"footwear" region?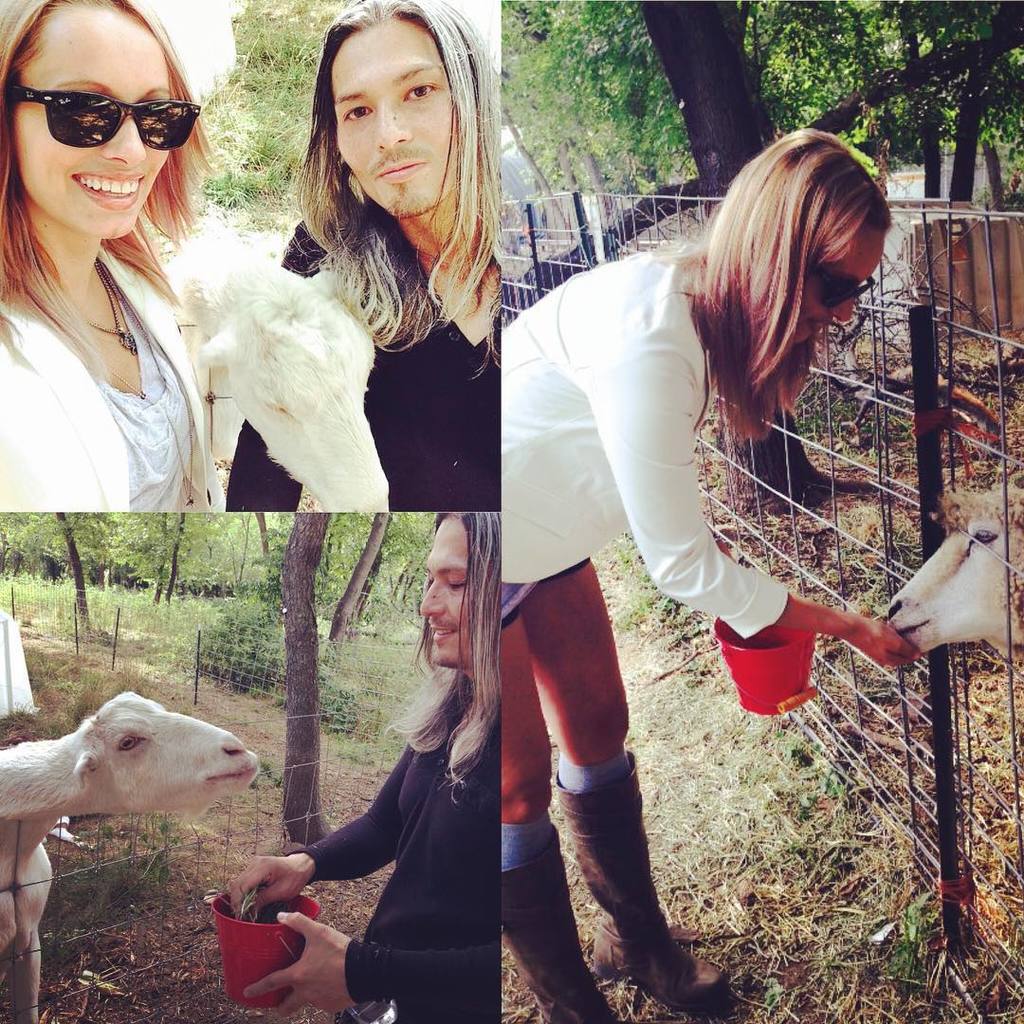
x1=495 y1=825 x2=619 y2=1023
